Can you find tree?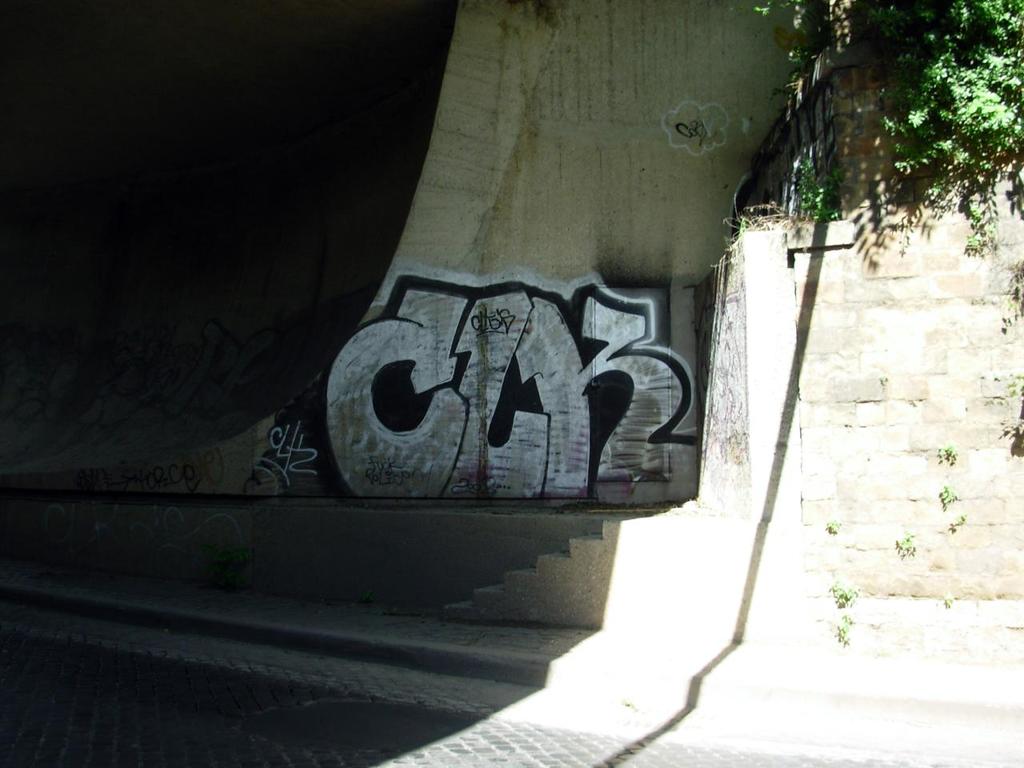
Yes, bounding box: [836, 17, 1013, 262].
